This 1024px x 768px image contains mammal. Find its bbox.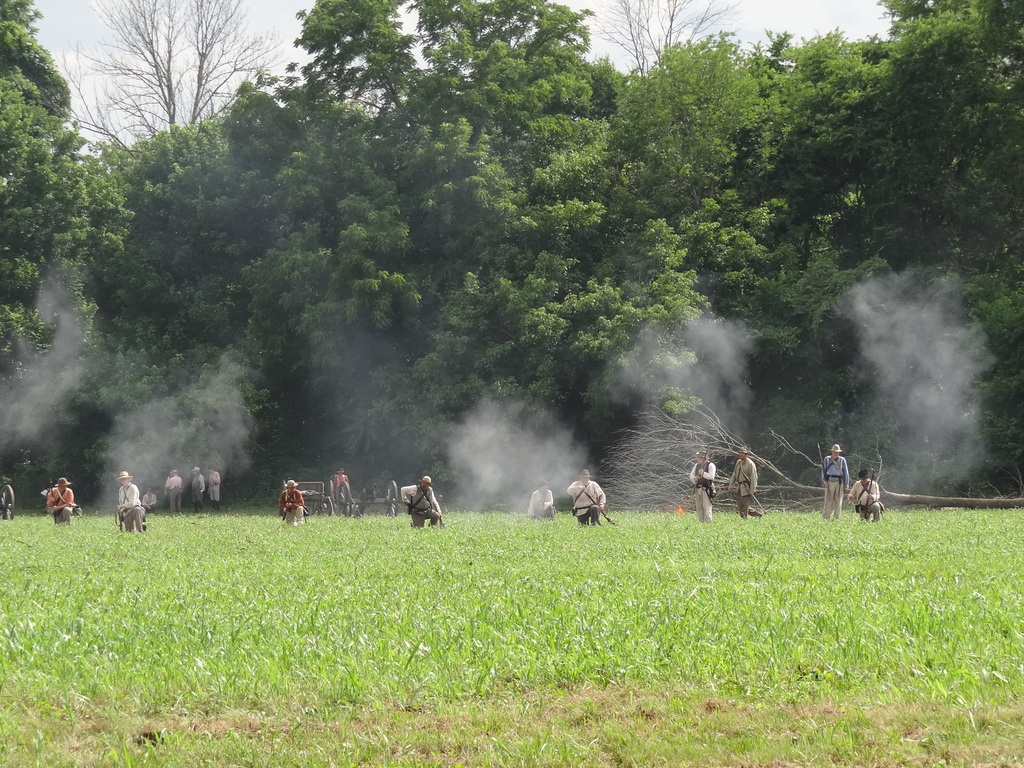
(left=568, top=468, right=606, bottom=527).
